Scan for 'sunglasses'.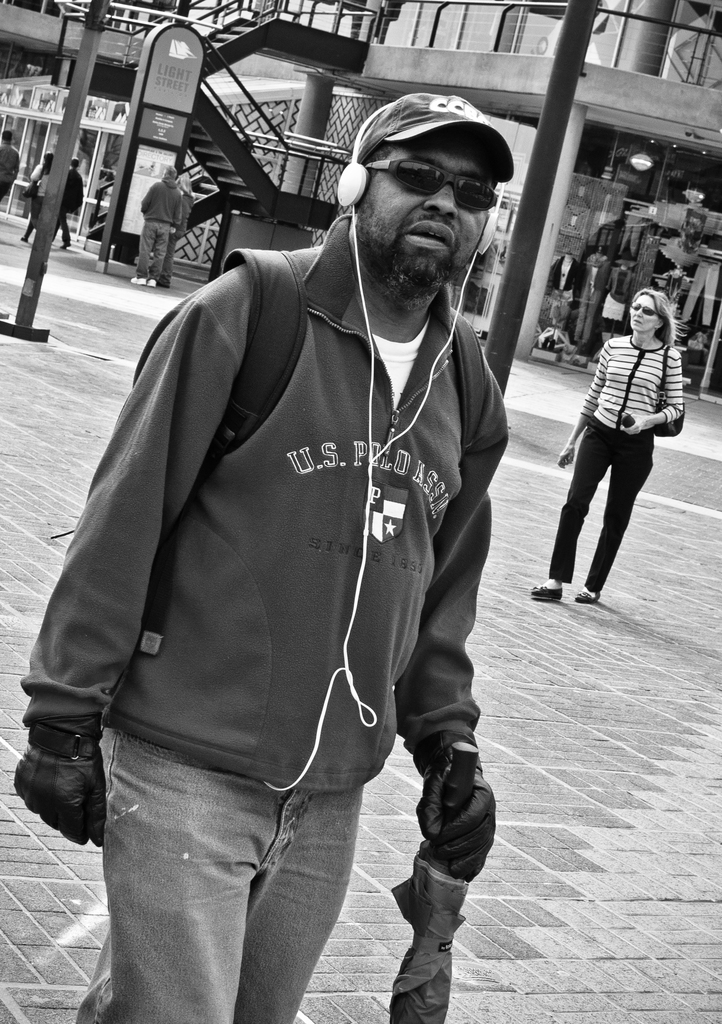
Scan result: (369, 158, 504, 211).
